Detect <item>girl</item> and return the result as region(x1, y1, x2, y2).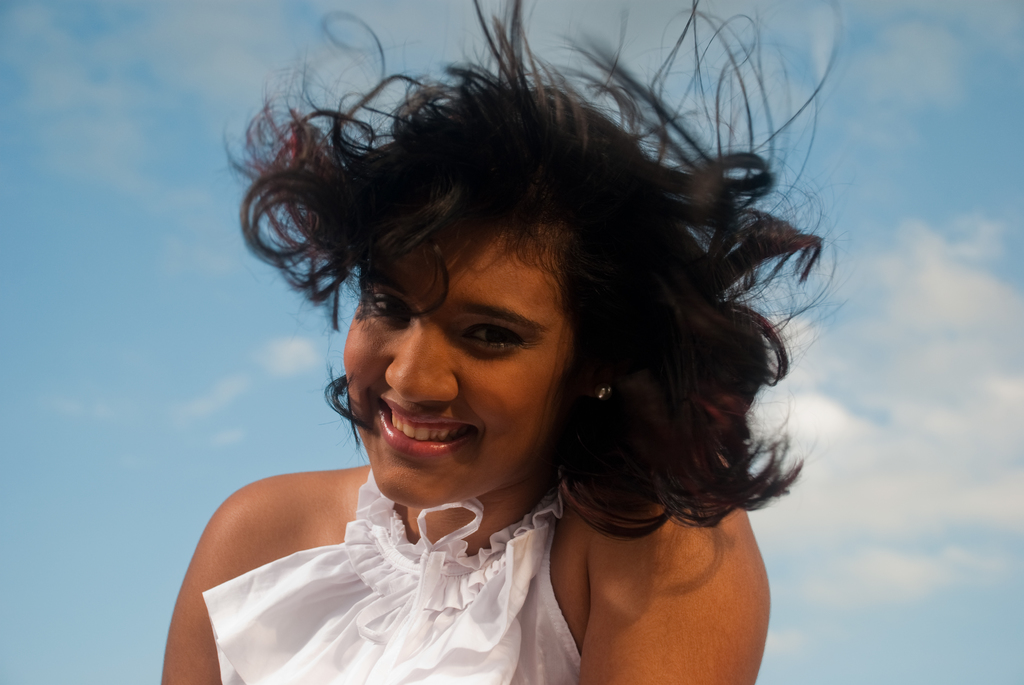
region(154, 0, 835, 684).
